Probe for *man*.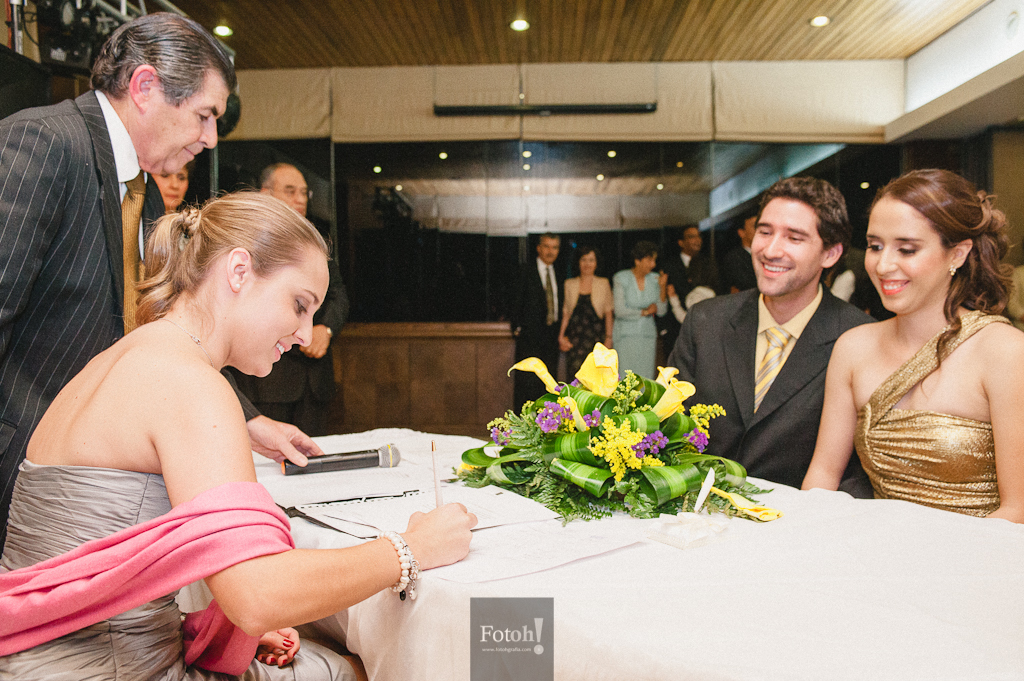
Probe result: (671, 168, 881, 549).
